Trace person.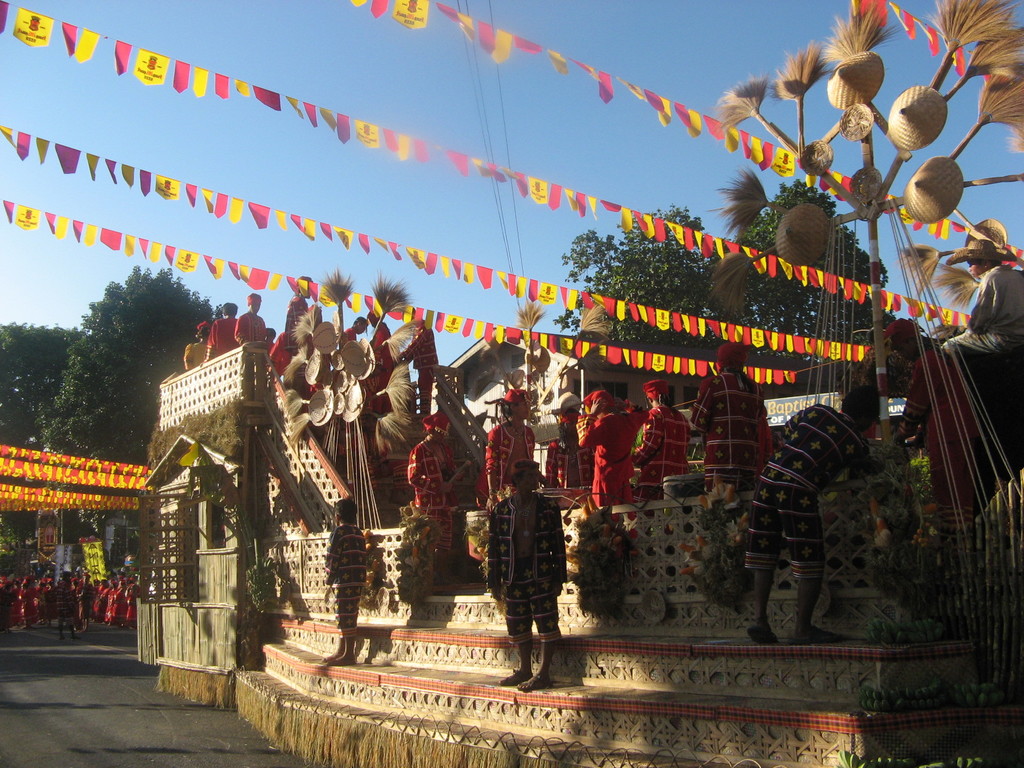
Traced to <bbox>497, 449, 573, 690</bbox>.
